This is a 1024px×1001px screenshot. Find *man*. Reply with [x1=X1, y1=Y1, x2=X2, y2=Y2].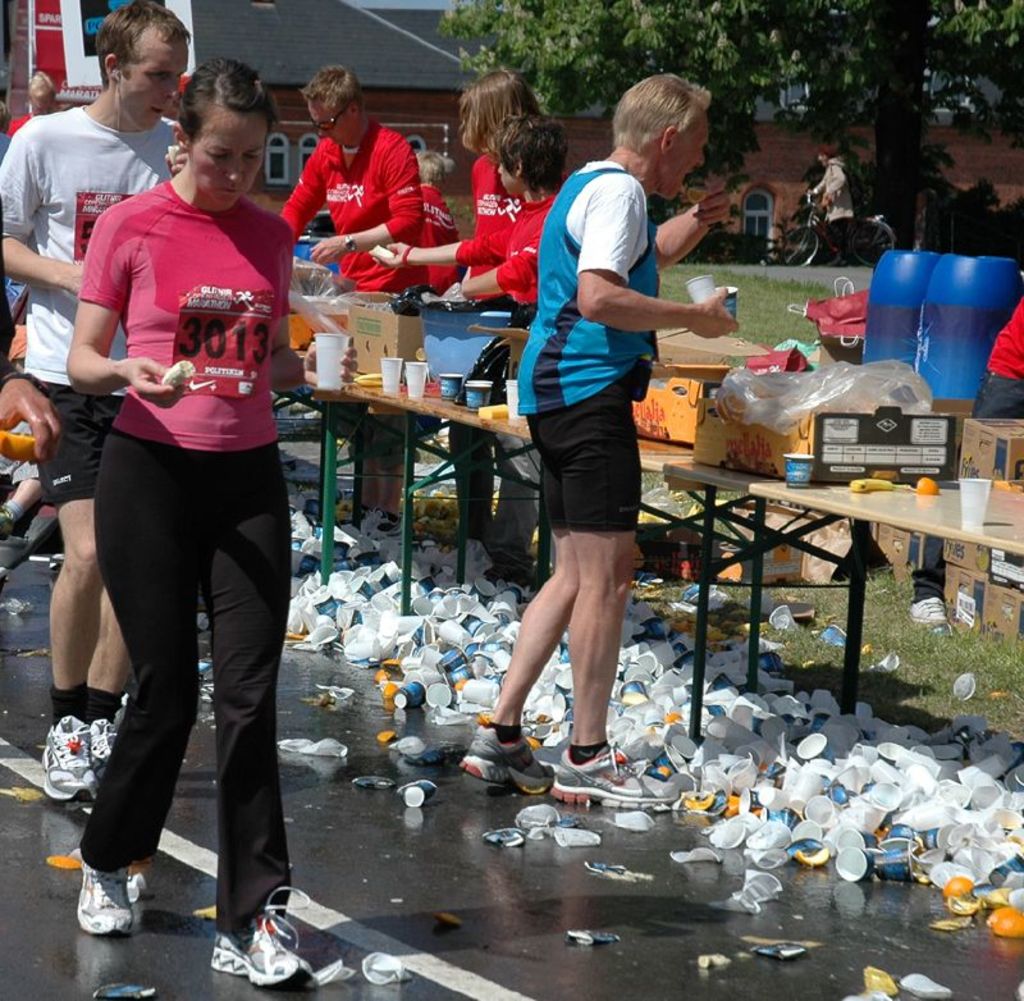
[x1=412, y1=148, x2=466, y2=298].
